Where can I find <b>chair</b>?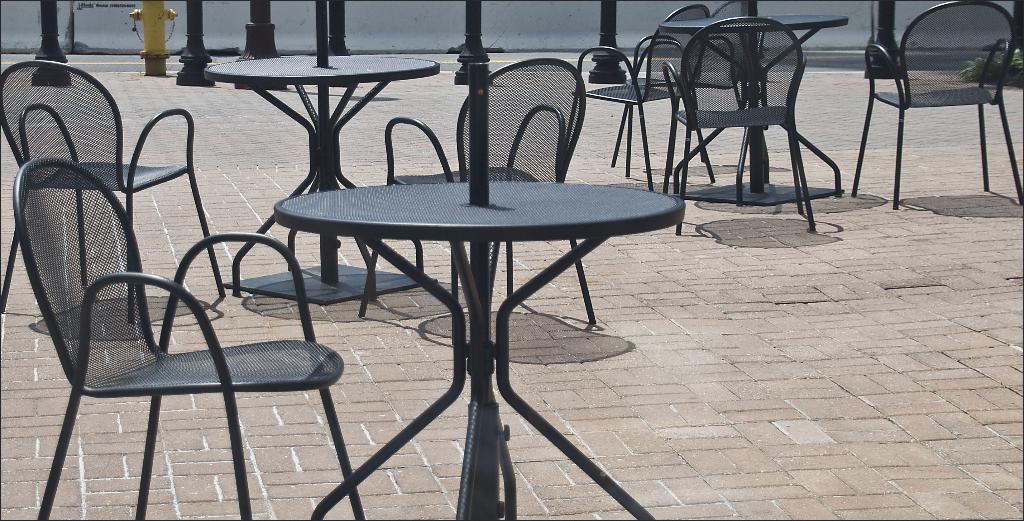
You can find it at (left=10, top=160, right=367, bottom=517).
